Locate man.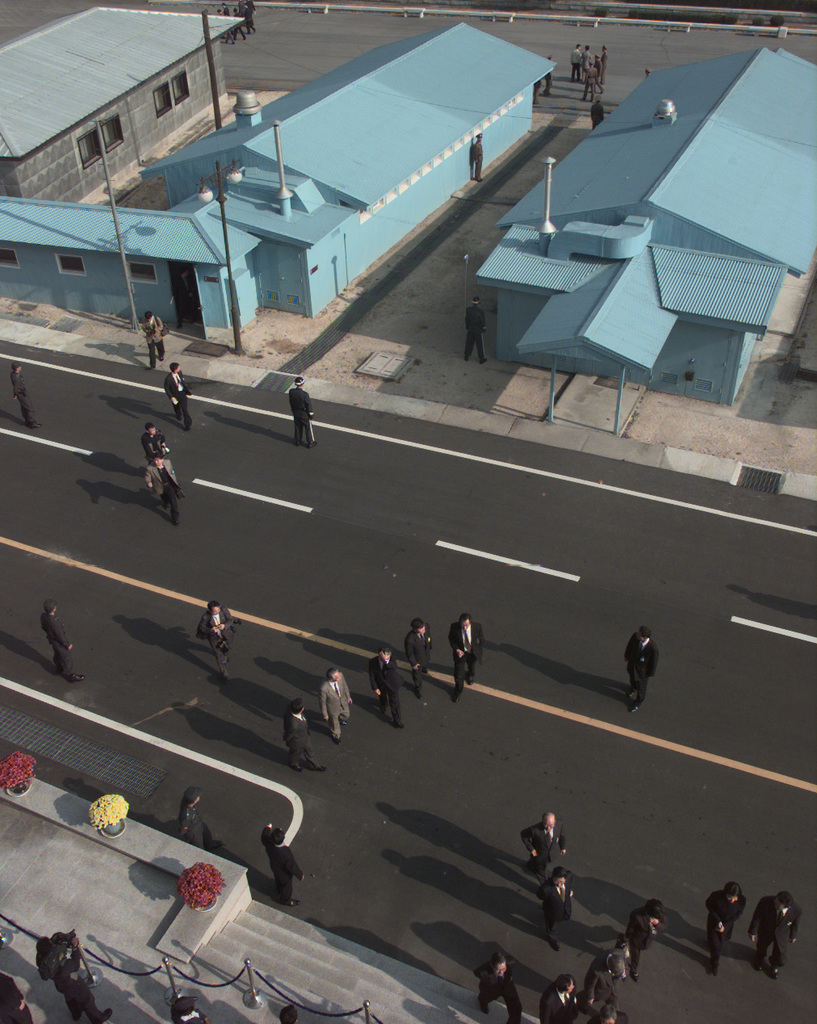
Bounding box: <box>366,646,403,728</box>.
